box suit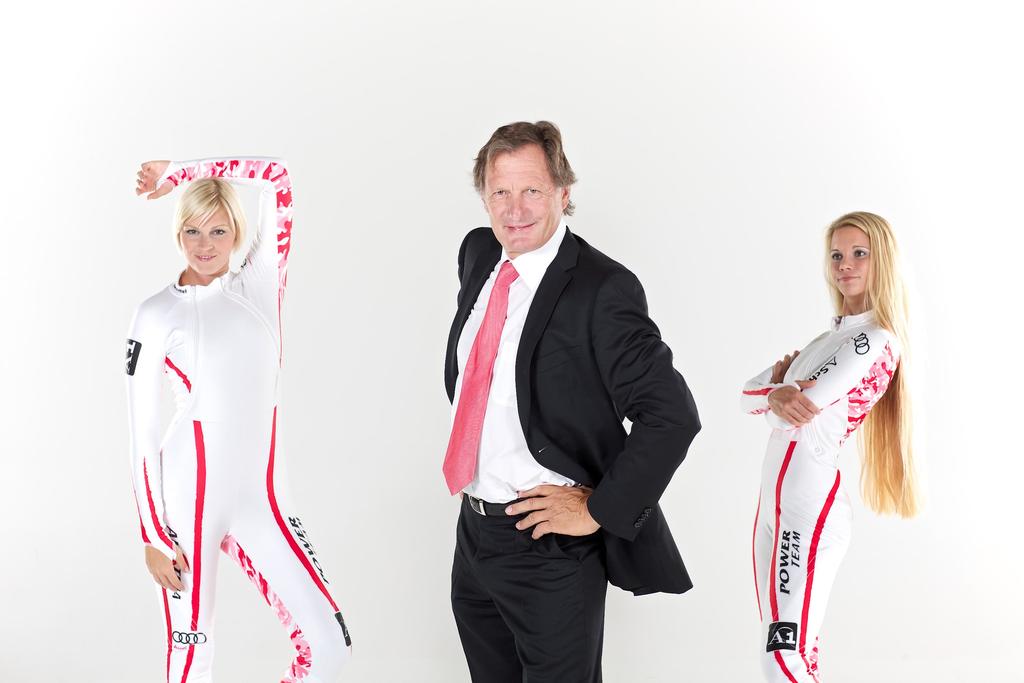
BBox(429, 115, 710, 665)
